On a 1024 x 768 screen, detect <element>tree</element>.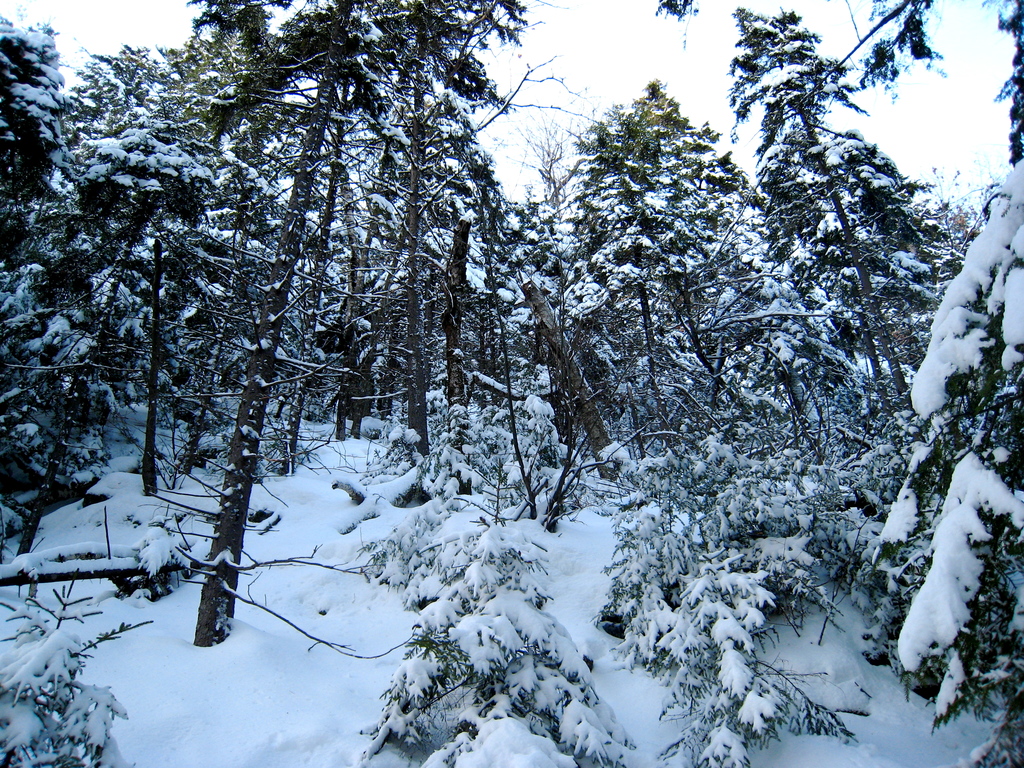
detection(0, 0, 141, 767).
